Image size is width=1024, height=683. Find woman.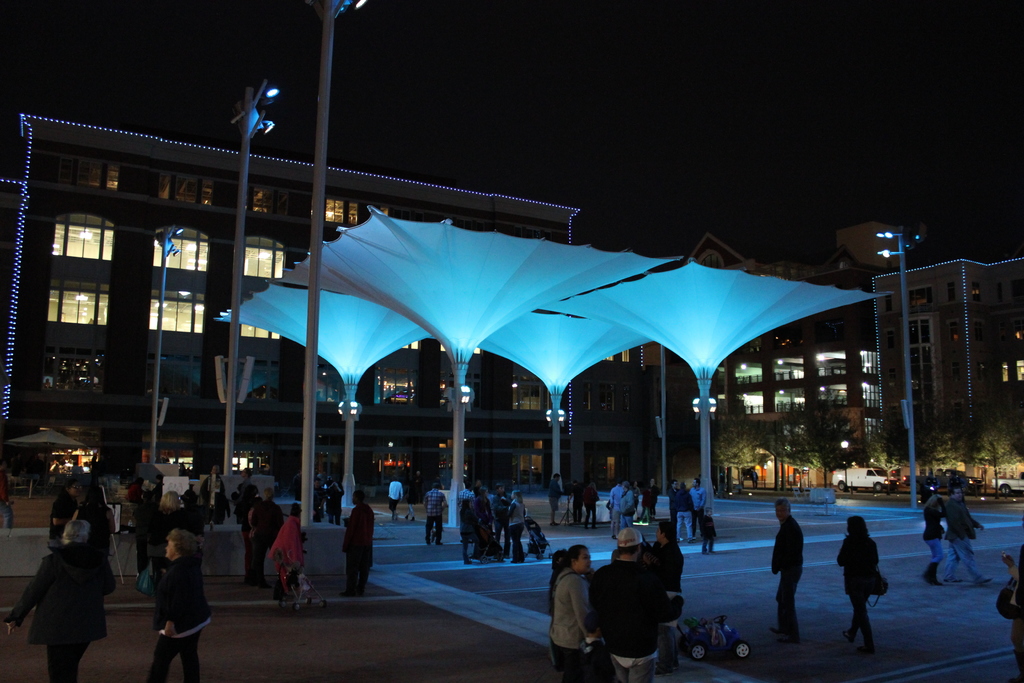
crop(143, 531, 214, 682).
